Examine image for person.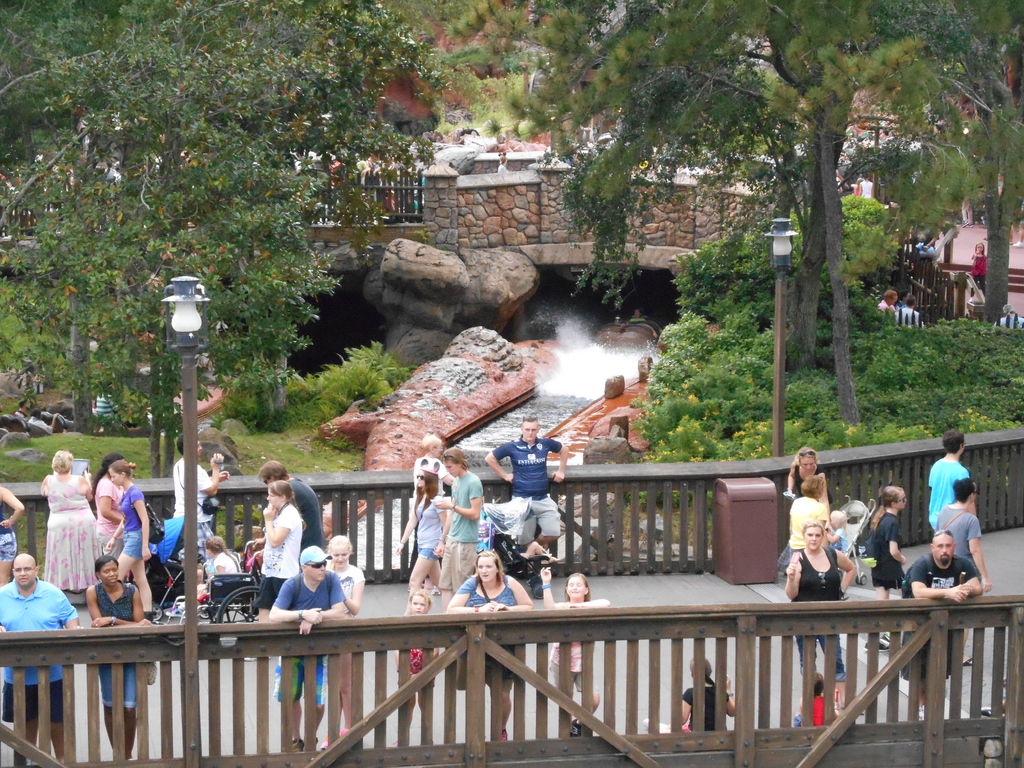
Examination result: region(993, 171, 1007, 198).
